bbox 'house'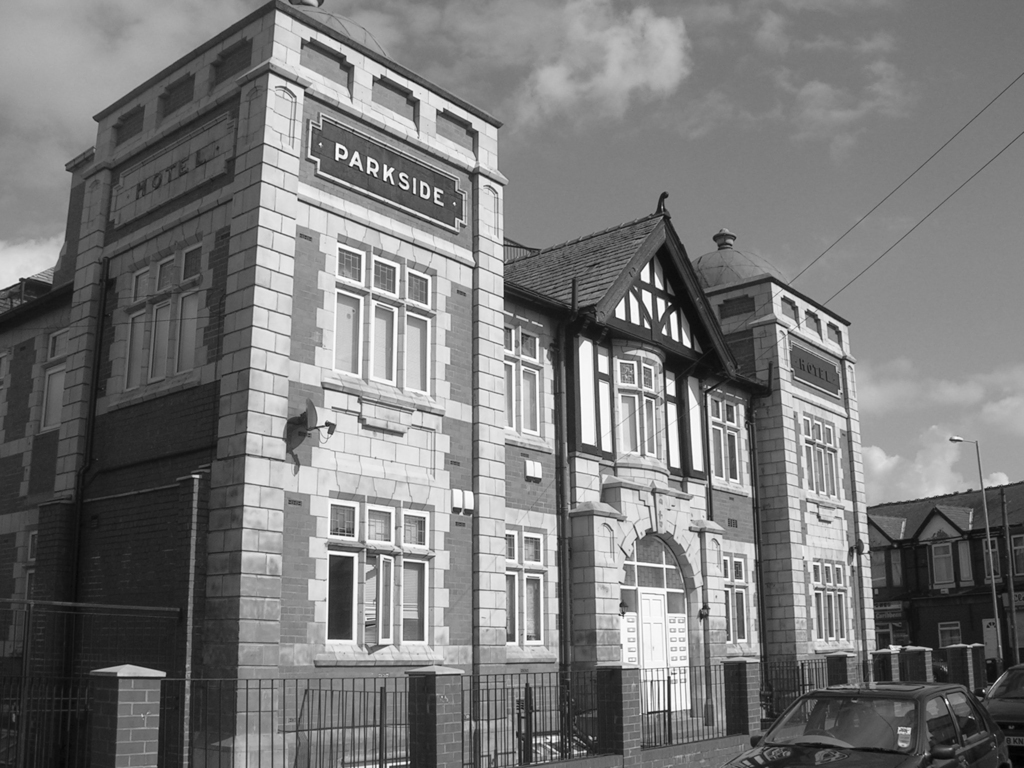
868, 475, 1023, 697
